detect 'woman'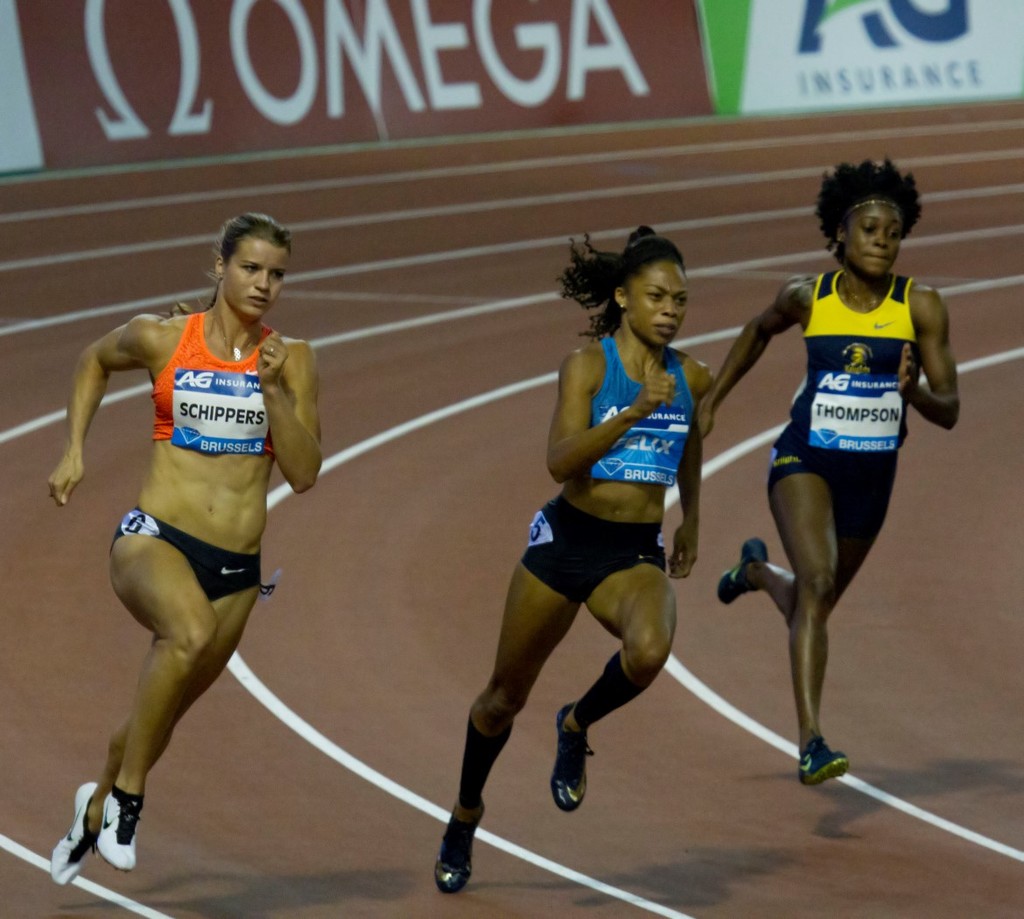
pyautogui.locateOnScreen(691, 144, 936, 806)
